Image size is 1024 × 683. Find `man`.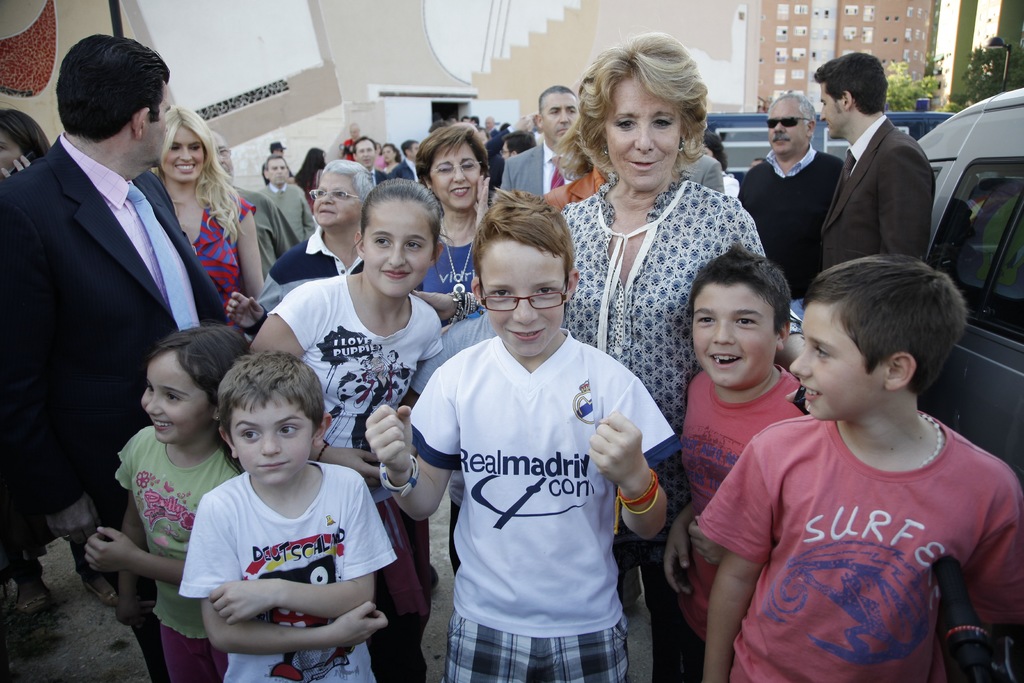
[left=206, top=126, right=307, bottom=282].
